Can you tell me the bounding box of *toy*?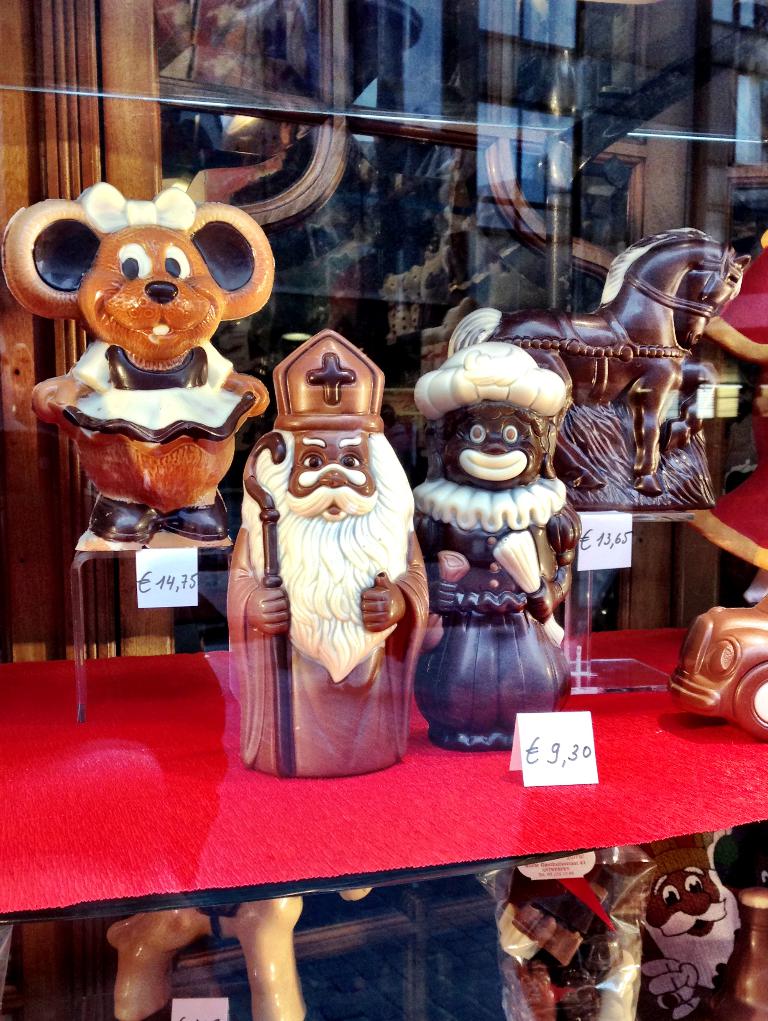
<bbox>668, 600, 767, 742</bbox>.
